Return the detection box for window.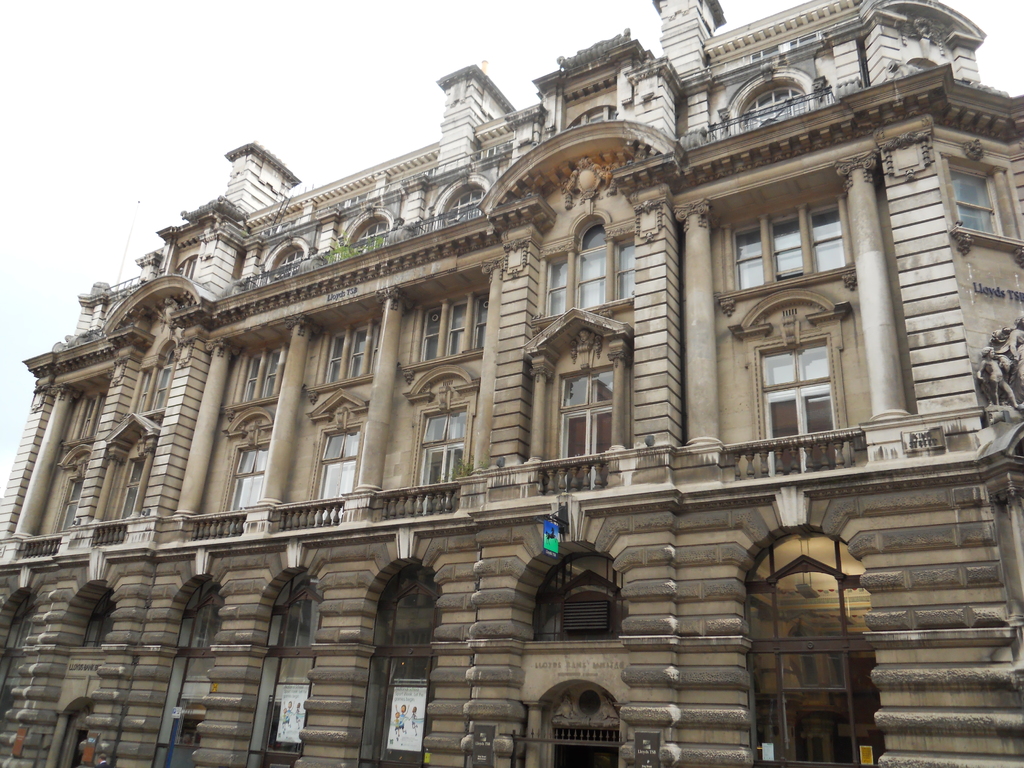
left=326, top=331, right=348, bottom=381.
